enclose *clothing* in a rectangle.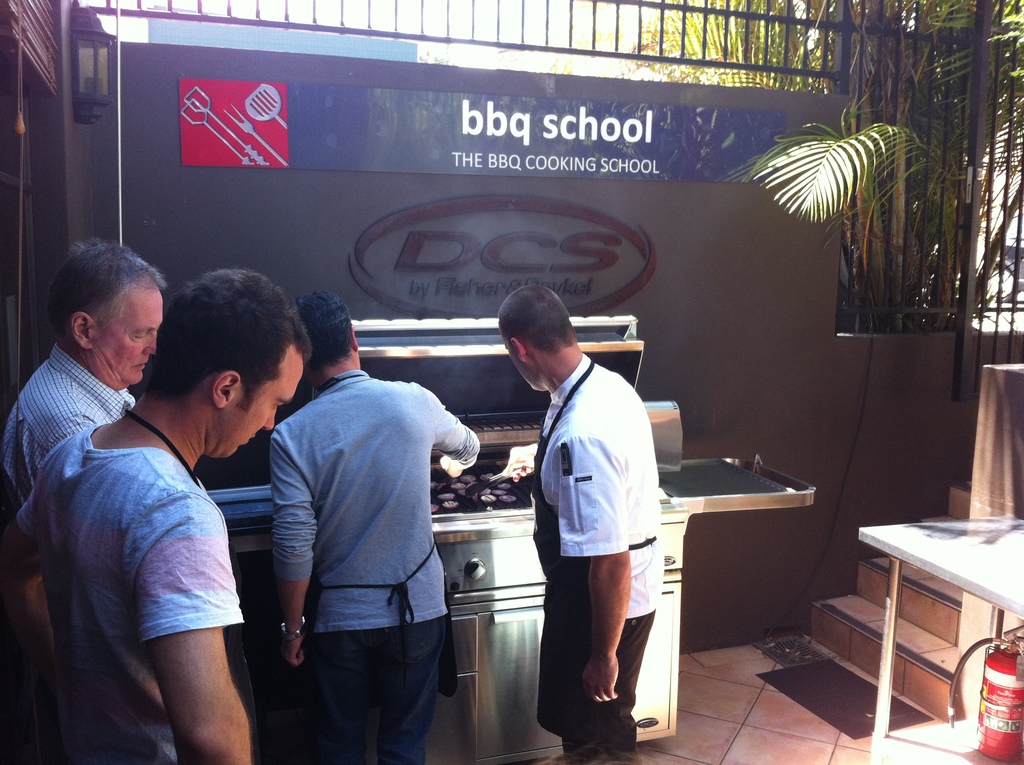
7/422/246/764.
